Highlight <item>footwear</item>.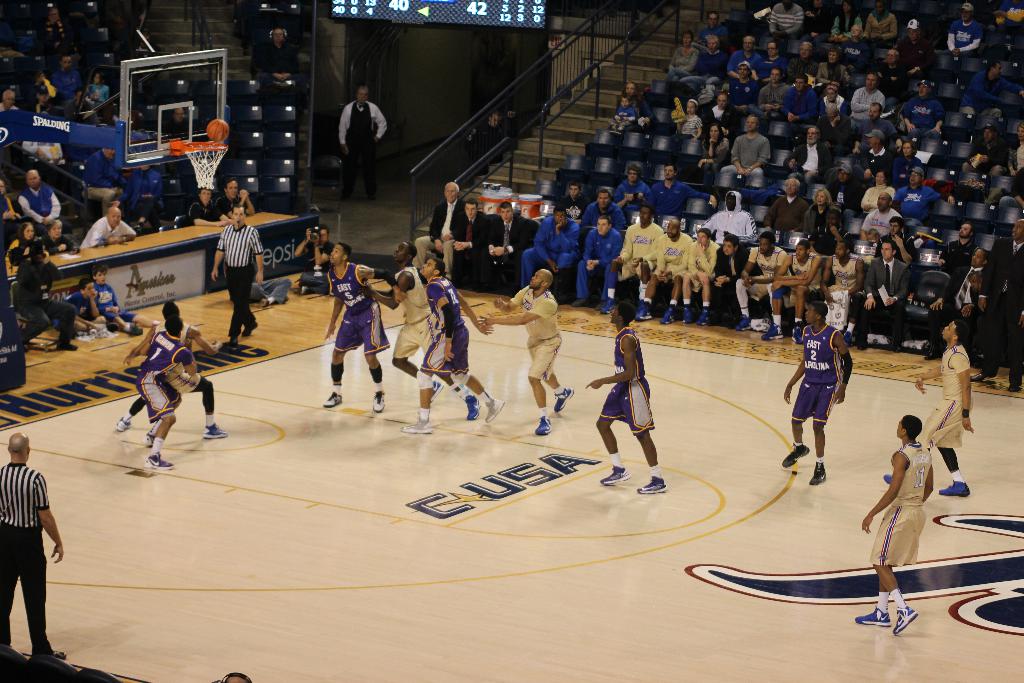
Highlighted region: locate(476, 286, 486, 292).
